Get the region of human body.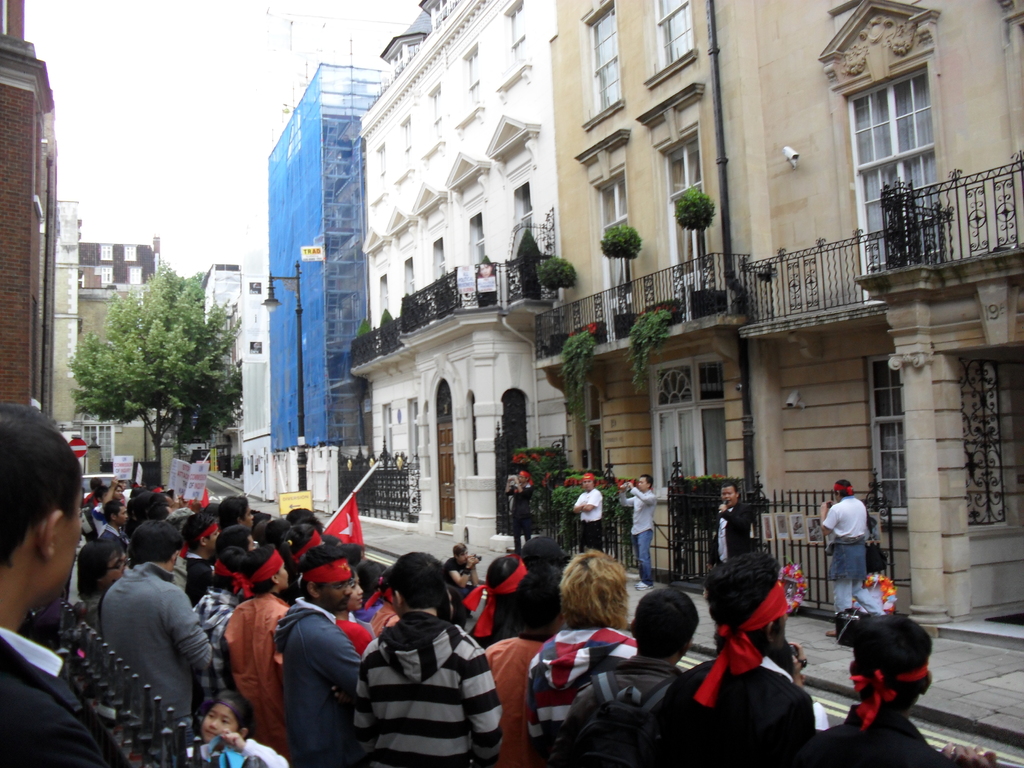
157:497:165:505.
